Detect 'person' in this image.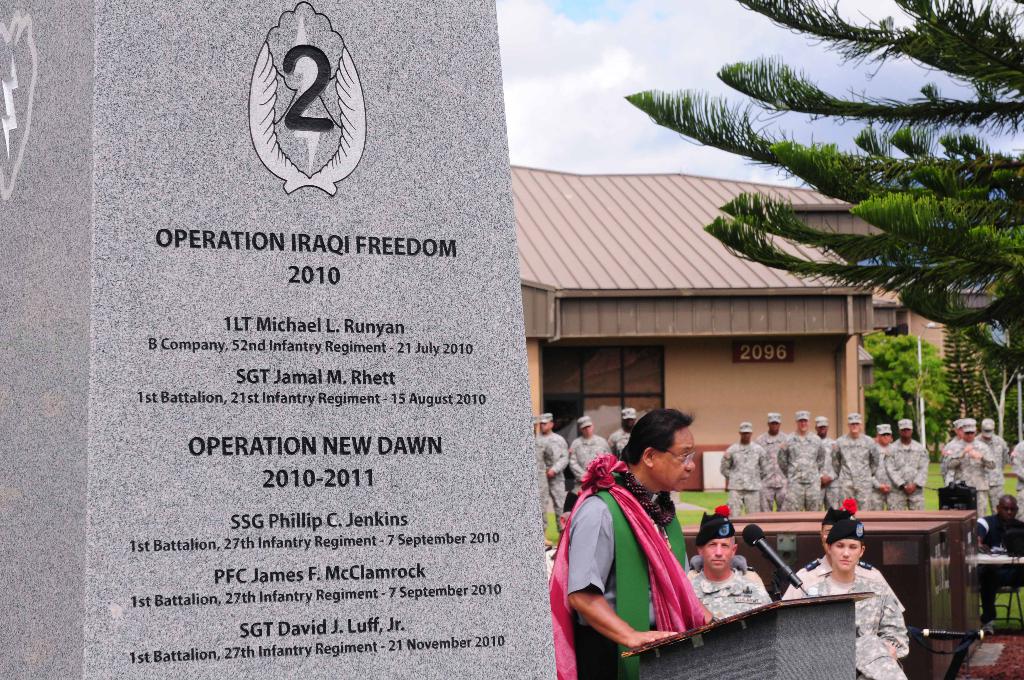
Detection: left=977, top=416, right=1016, bottom=503.
